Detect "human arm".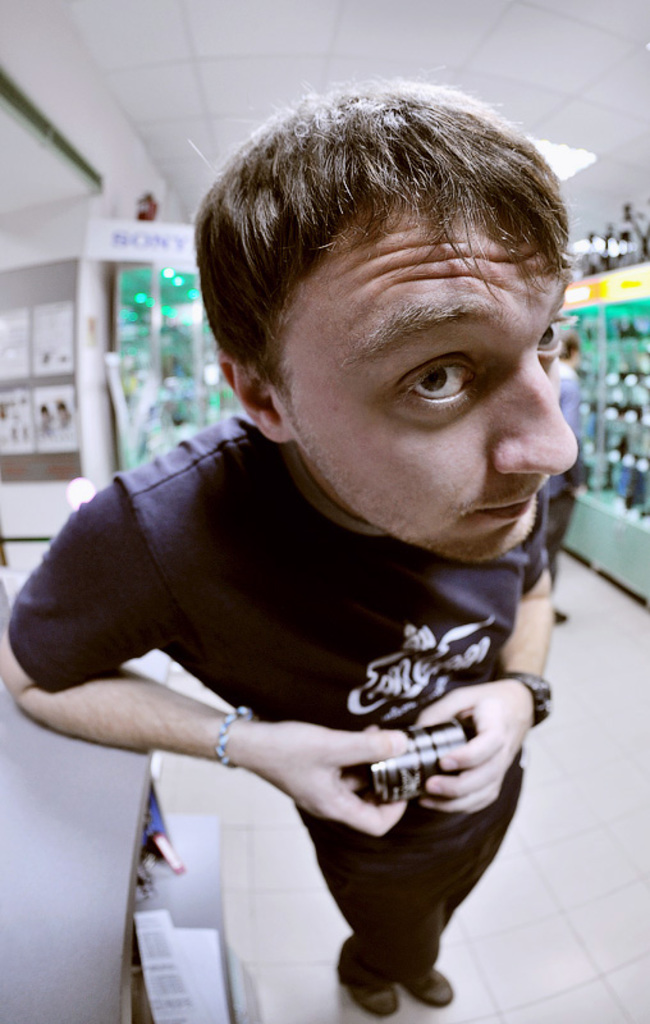
Detected at Rect(424, 490, 553, 824).
